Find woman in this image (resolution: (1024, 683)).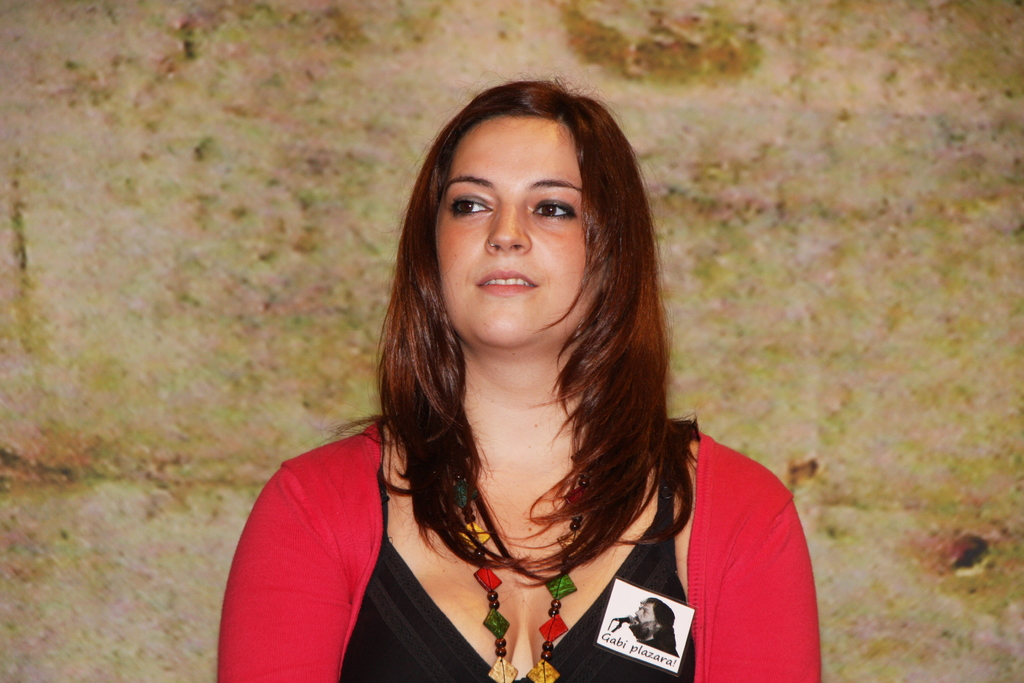
[left=231, top=45, right=806, bottom=682].
